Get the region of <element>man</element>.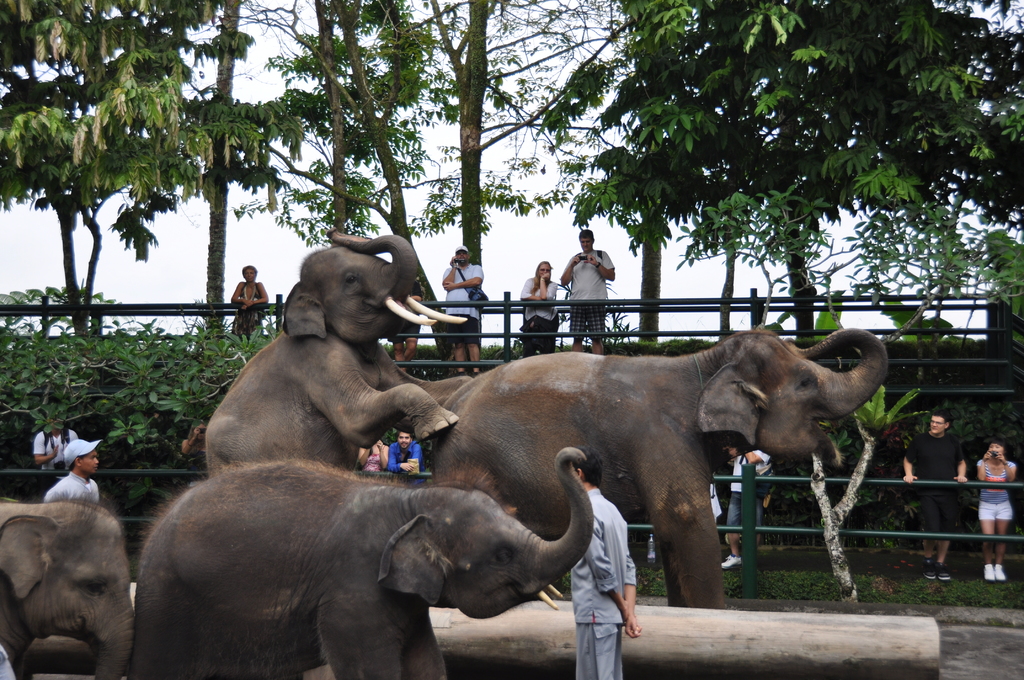
locate(560, 230, 615, 353).
